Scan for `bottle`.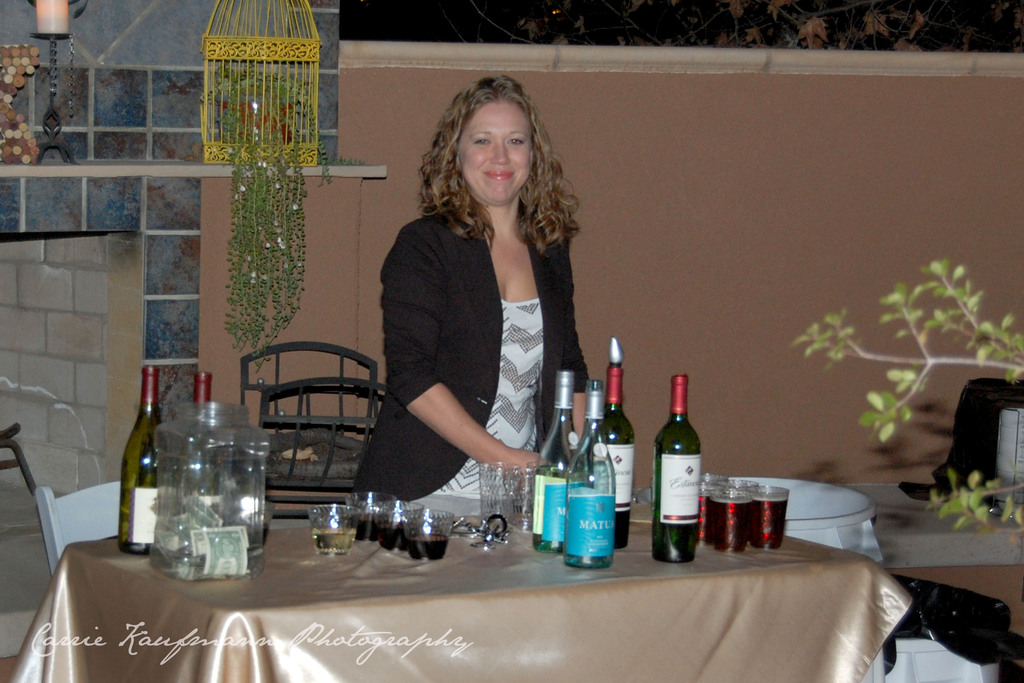
Scan result: (566, 381, 616, 565).
